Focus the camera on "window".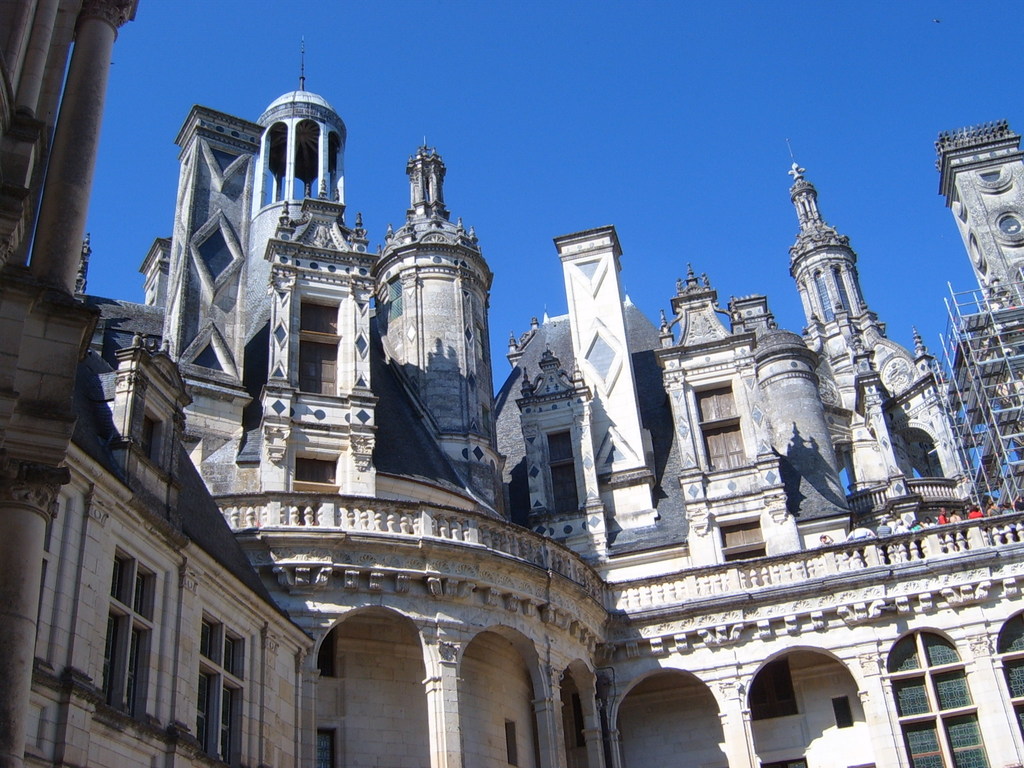
Focus region: {"left": 315, "top": 726, "right": 336, "bottom": 767}.
